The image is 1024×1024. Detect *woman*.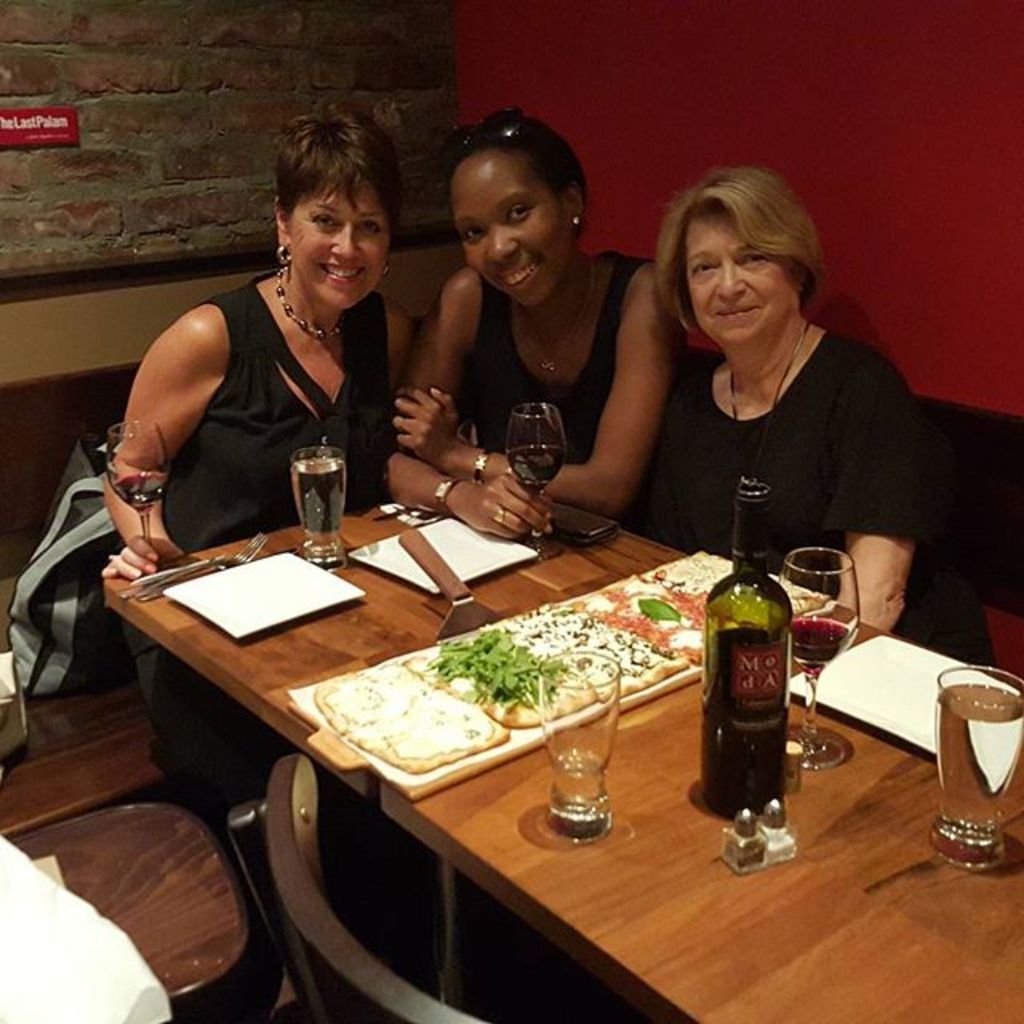
Detection: x1=589 y1=176 x2=962 y2=619.
